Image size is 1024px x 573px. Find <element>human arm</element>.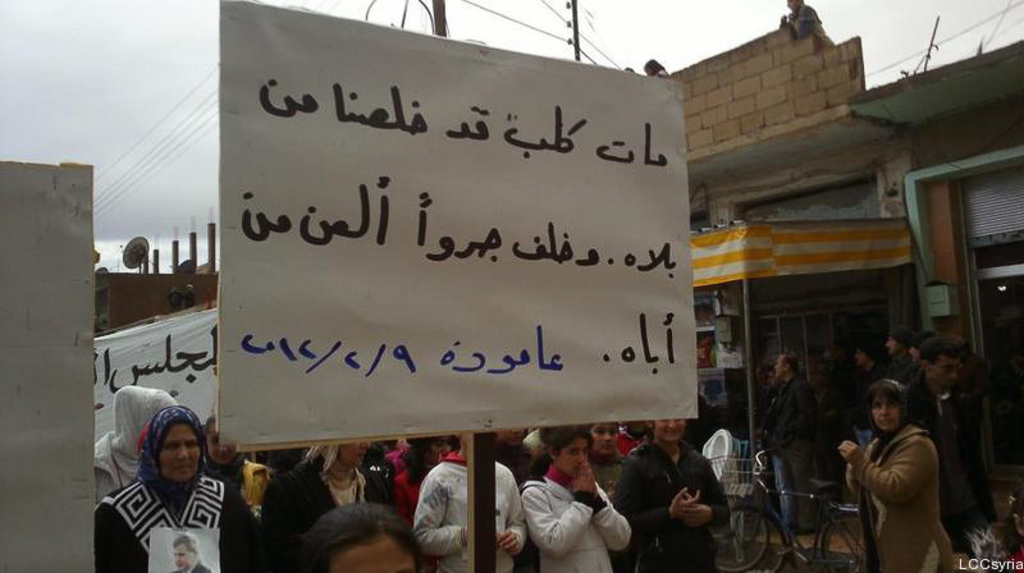
(845, 435, 936, 508).
